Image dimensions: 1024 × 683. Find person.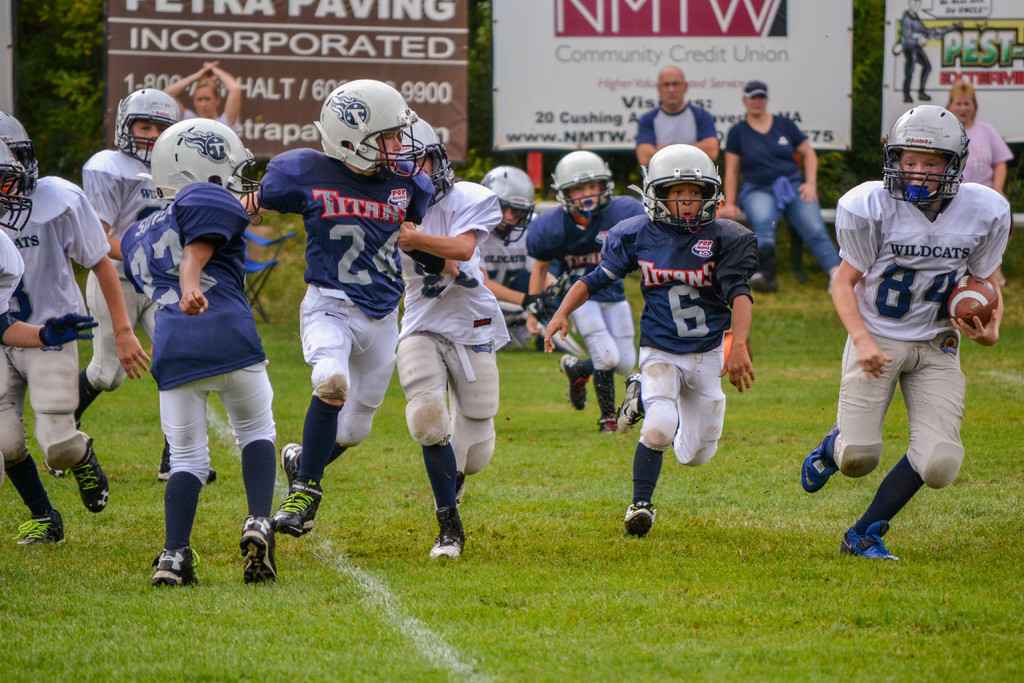
l=816, t=108, r=976, b=600.
